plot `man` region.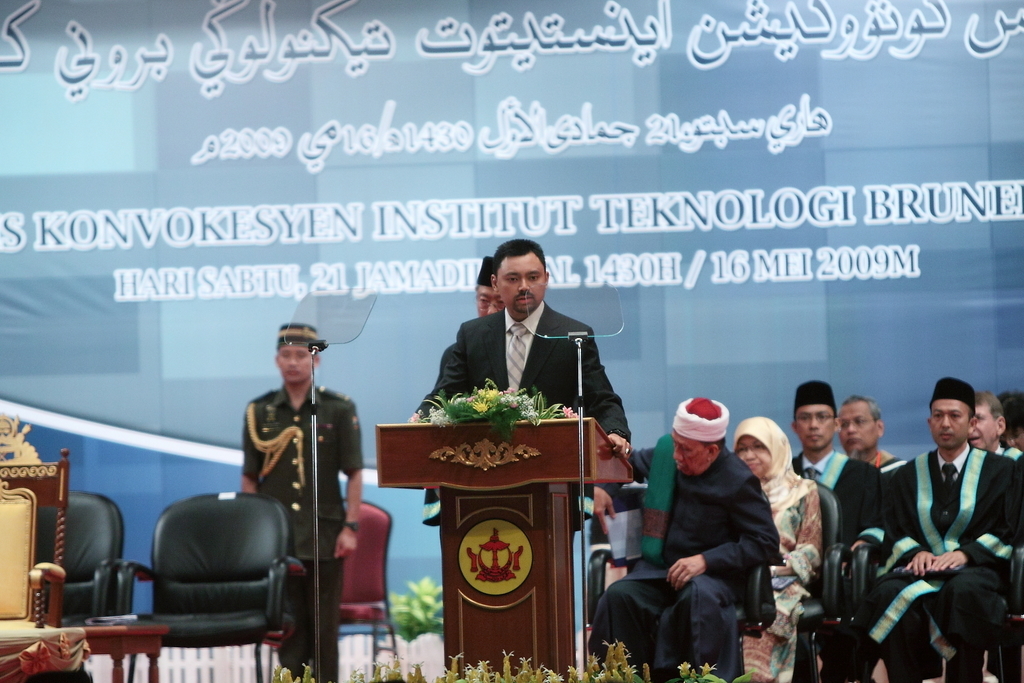
Plotted at 787:377:889:554.
